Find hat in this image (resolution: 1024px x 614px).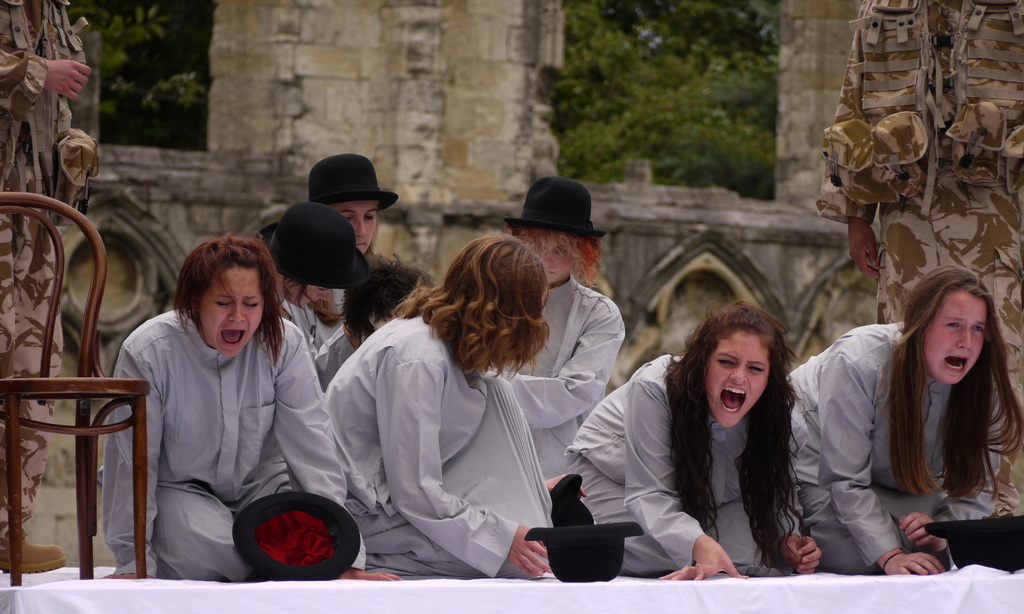
<box>503,179,607,236</box>.
